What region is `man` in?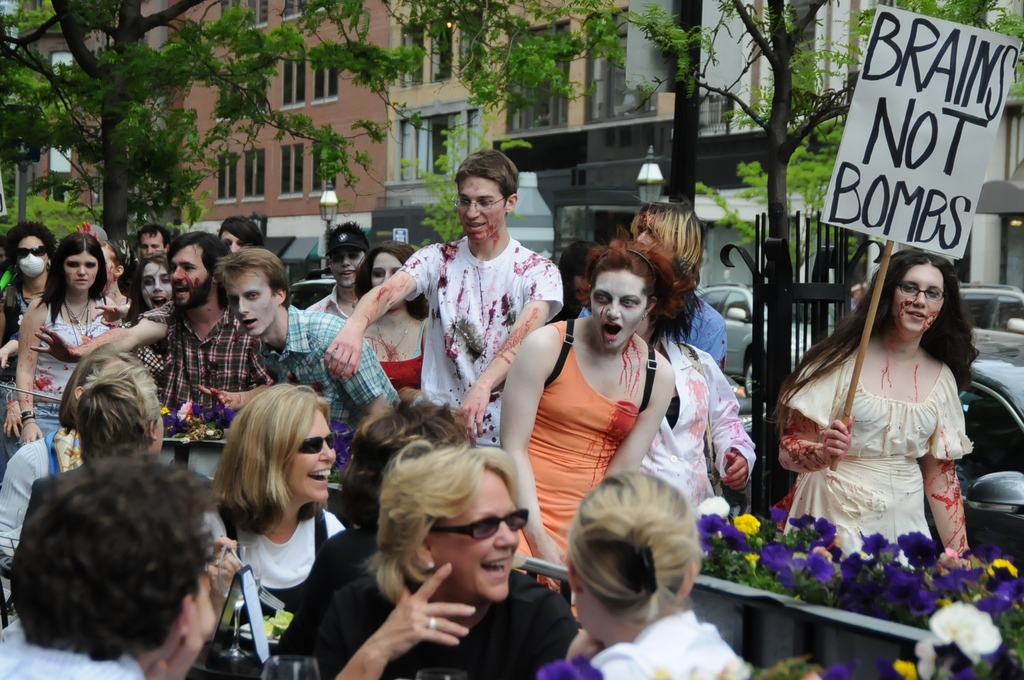
detection(135, 220, 175, 266).
